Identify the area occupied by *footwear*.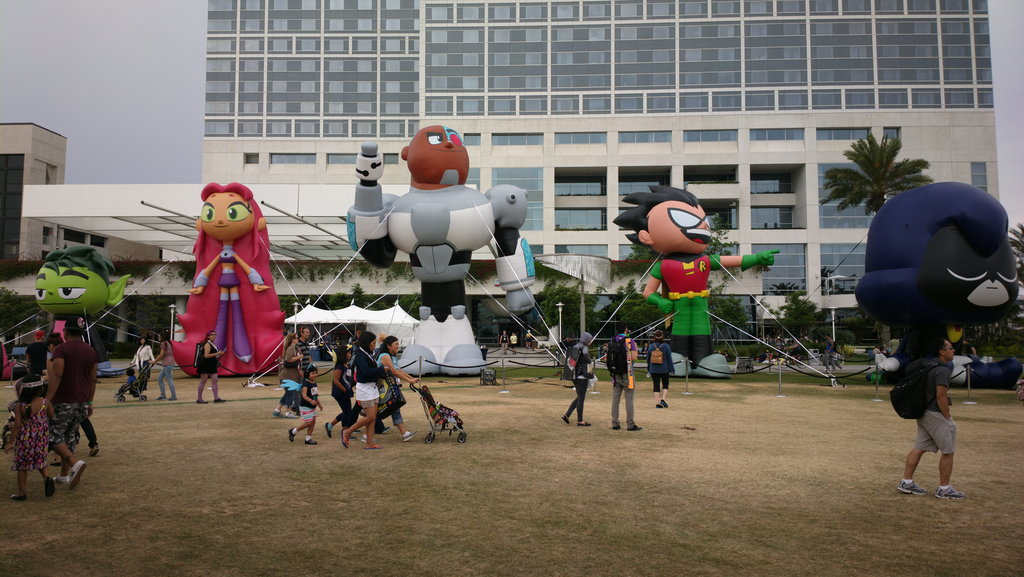
Area: 286,427,296,447.
